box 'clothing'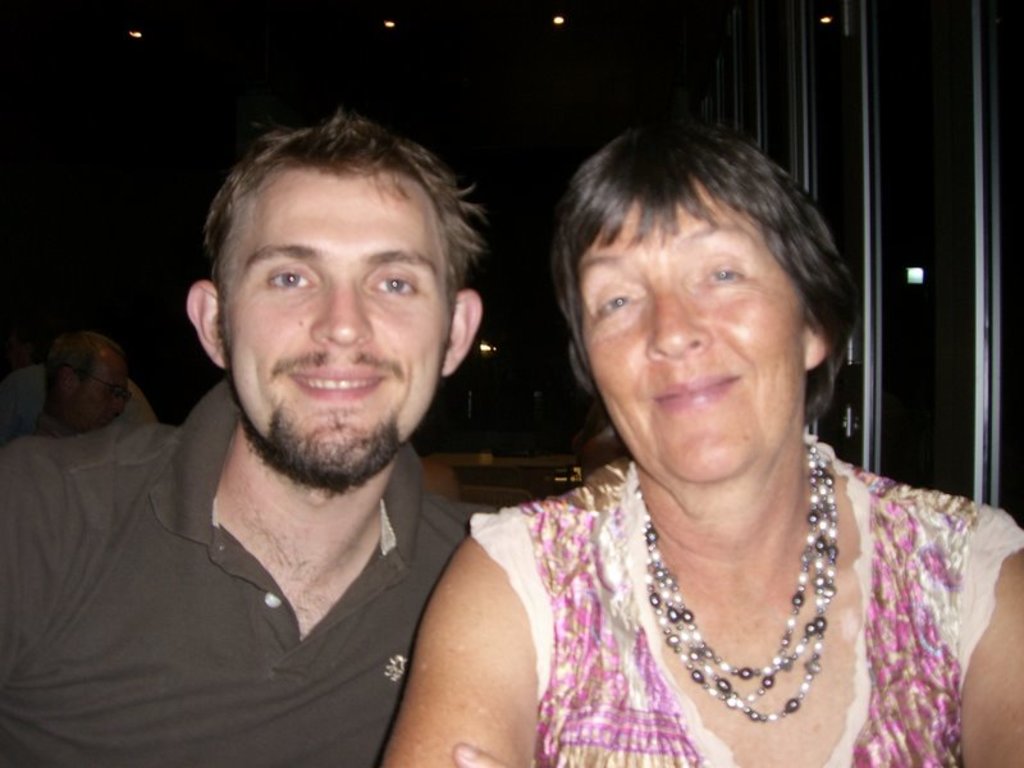
<region>1, 365, 160, 436</region>
